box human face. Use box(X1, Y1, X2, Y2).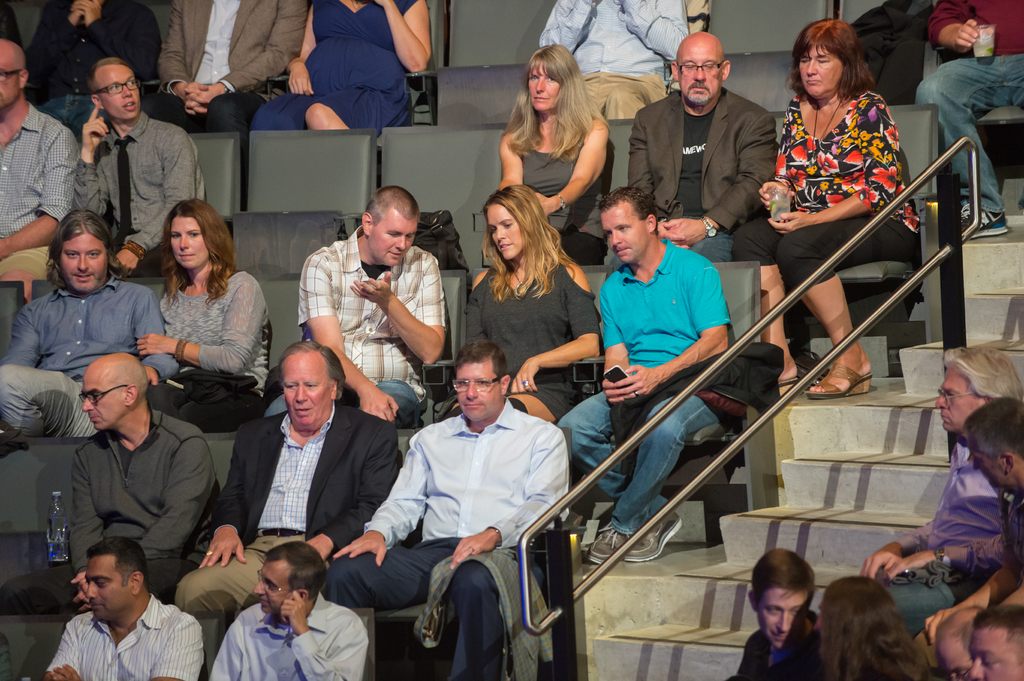
box(529, 70, 559, 109).
